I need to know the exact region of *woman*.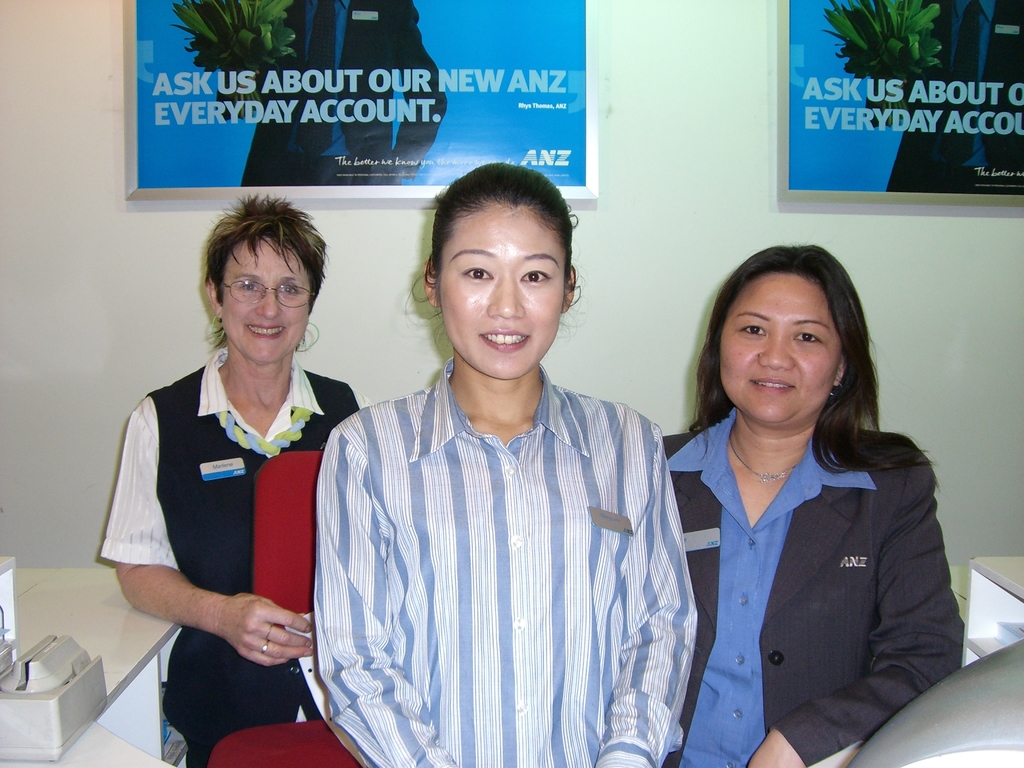
Region: (95, 192, 372, 767).
